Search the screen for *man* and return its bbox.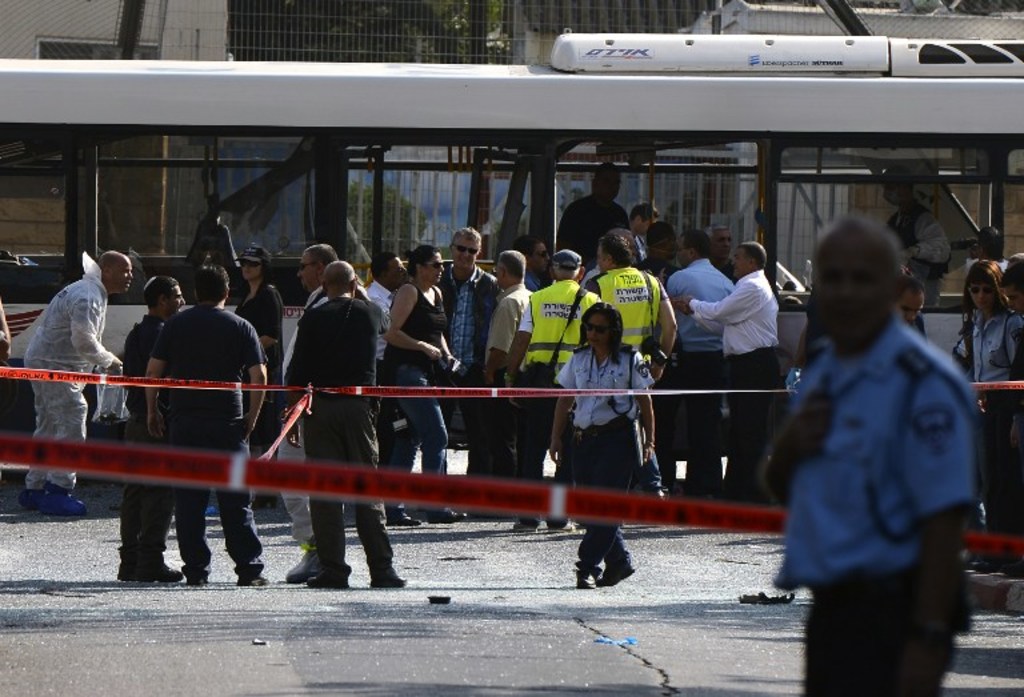
Found: Rect(485, 248, 539, 516).
